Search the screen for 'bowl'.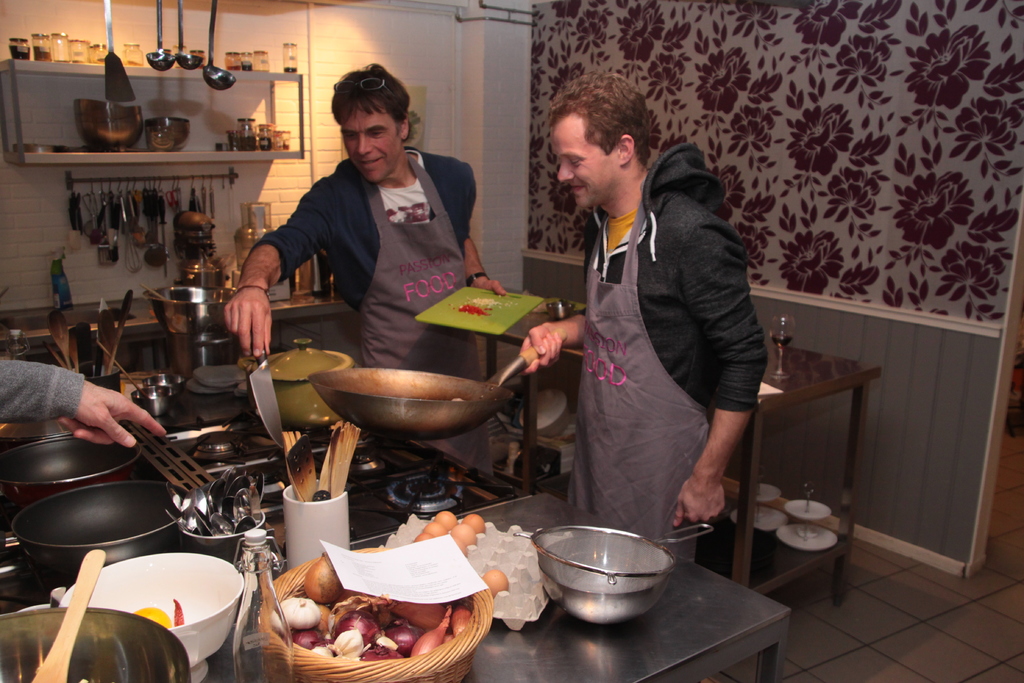
Found at {"x1": 11, "y1": 483, "x2": 184, "y2": 593}.
